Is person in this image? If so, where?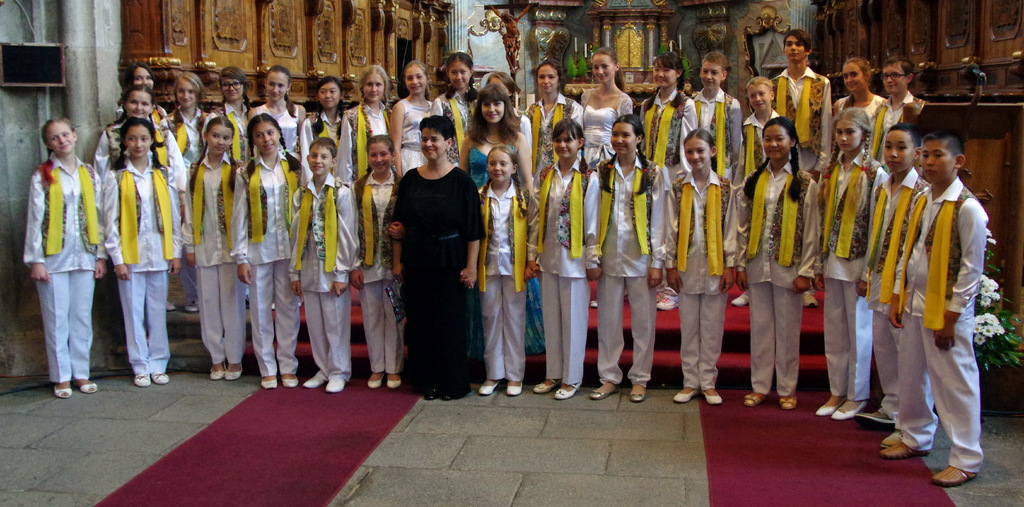
Yes, at bbox=[180, 120, 245, 378].
